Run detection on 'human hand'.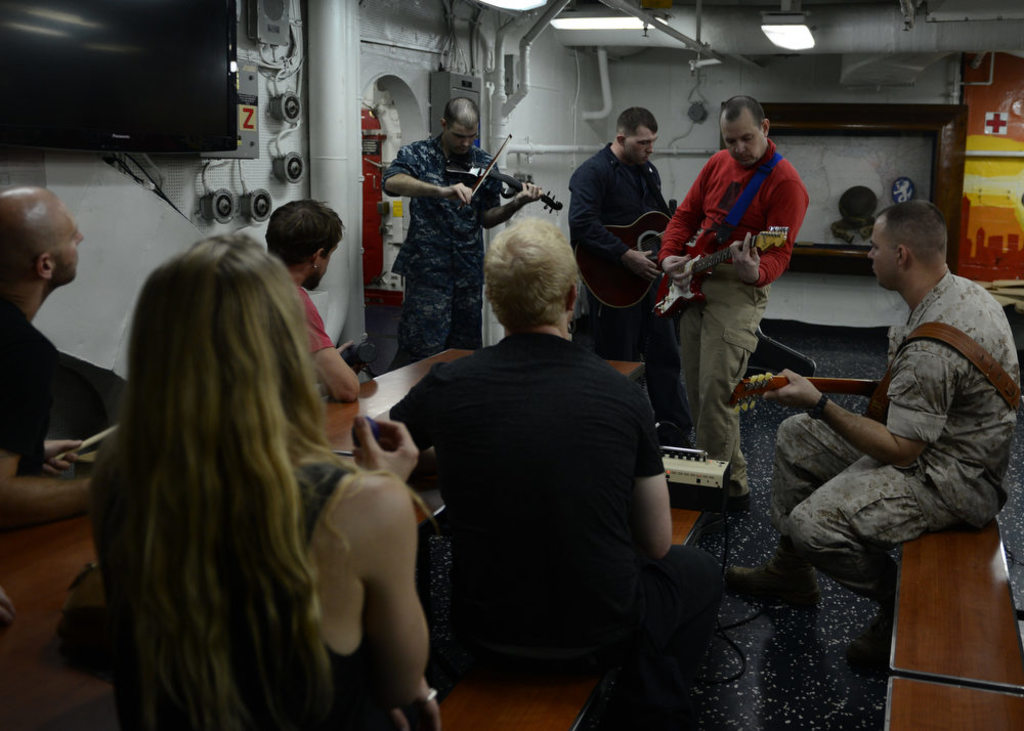
Result: Rect(350, 411, 423, 486).
